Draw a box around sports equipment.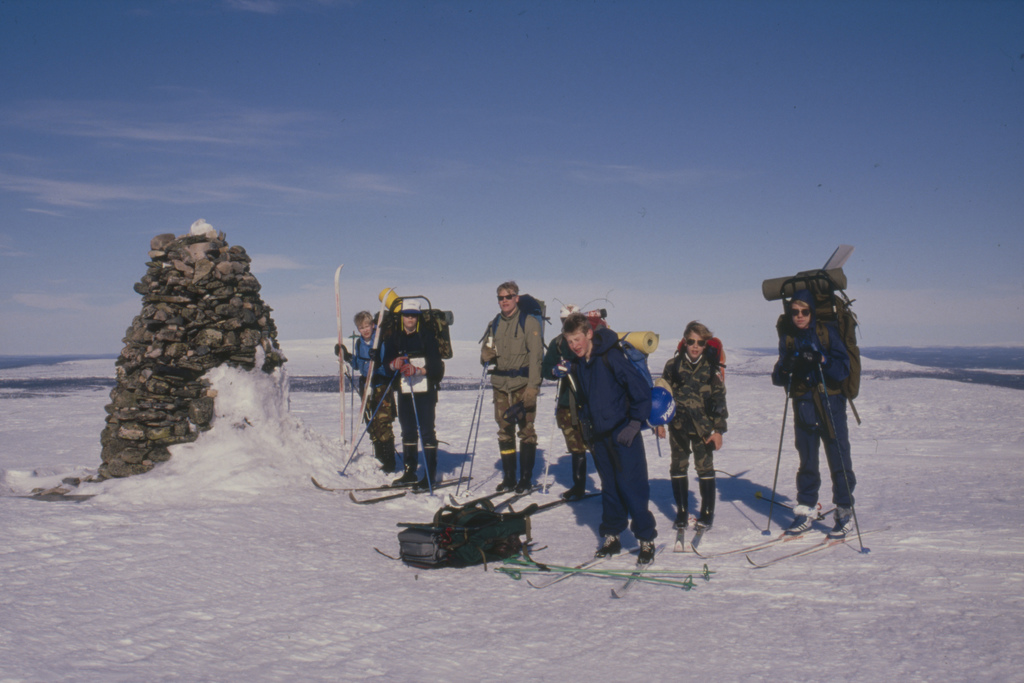
locate(531, 358, 573, 496).
